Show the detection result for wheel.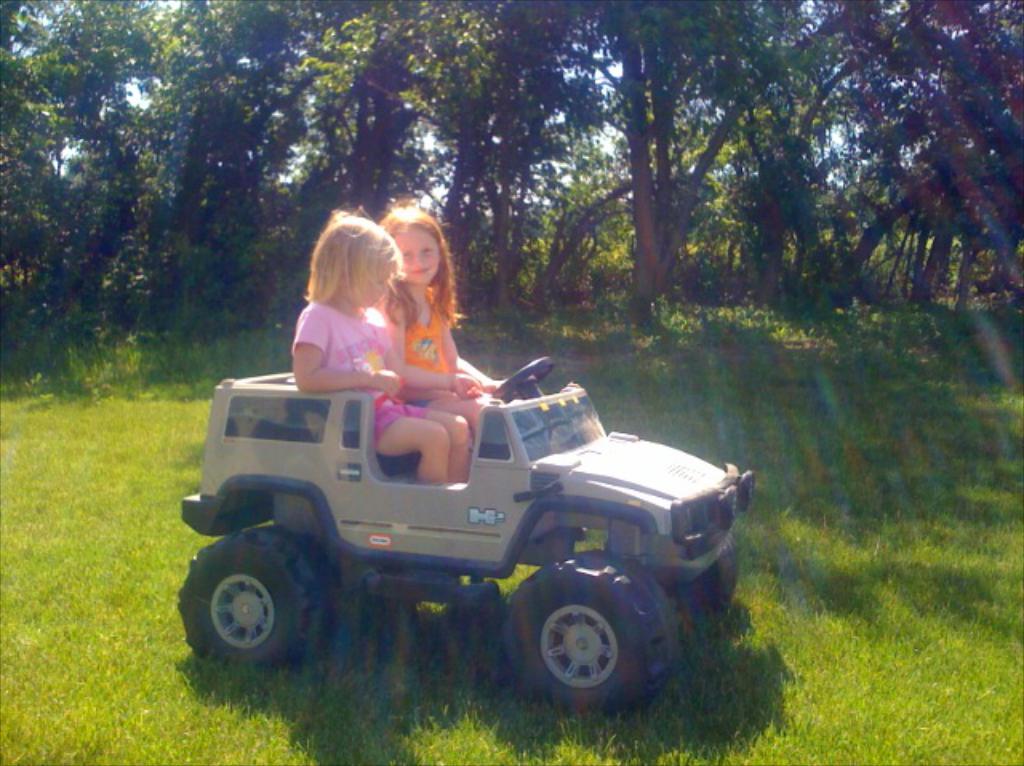
pyautogui.locateOnScreen(627, 545, 738, 609).
